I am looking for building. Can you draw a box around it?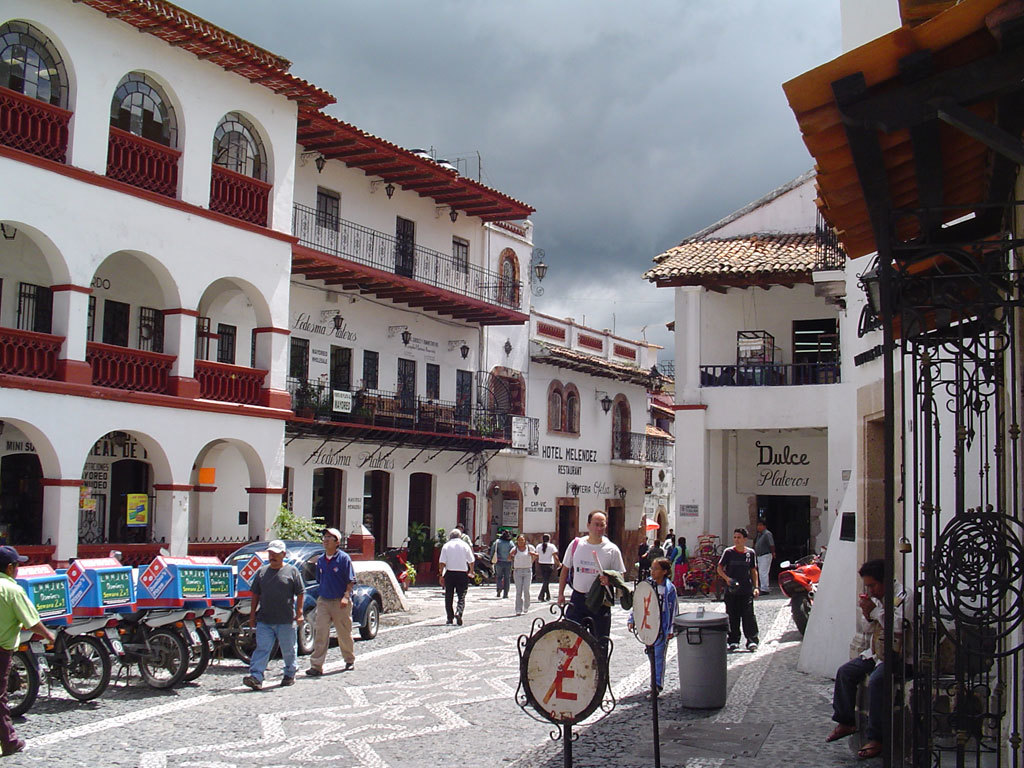
Sure, the bounding box is rect(0, 0, 536, 585).
